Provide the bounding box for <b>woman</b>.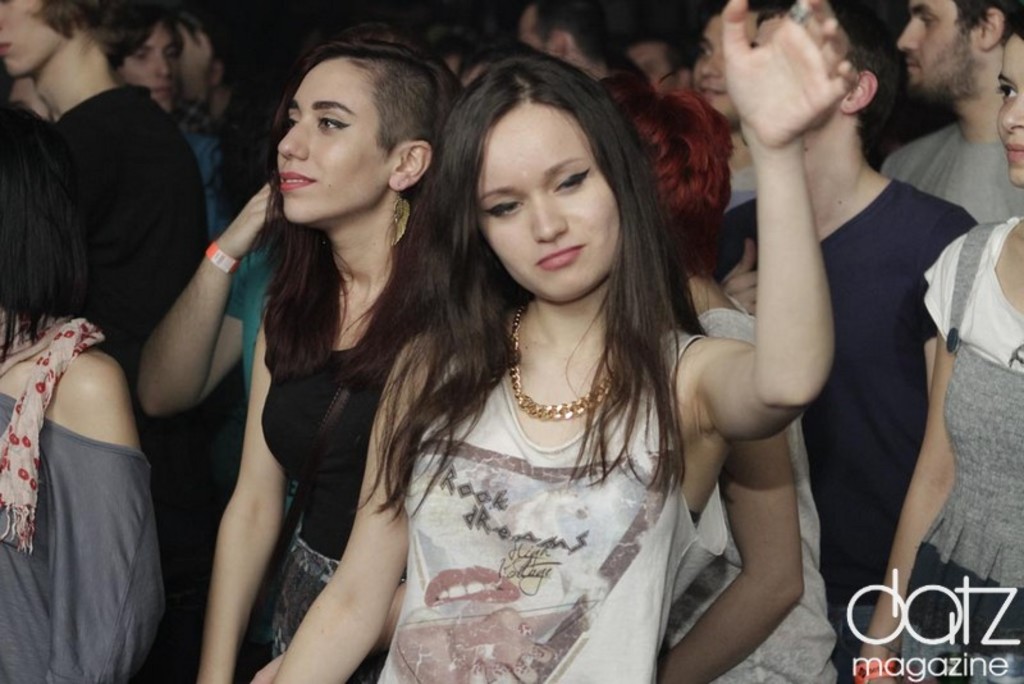
left=174, top=0, right=287, bottom=261.
